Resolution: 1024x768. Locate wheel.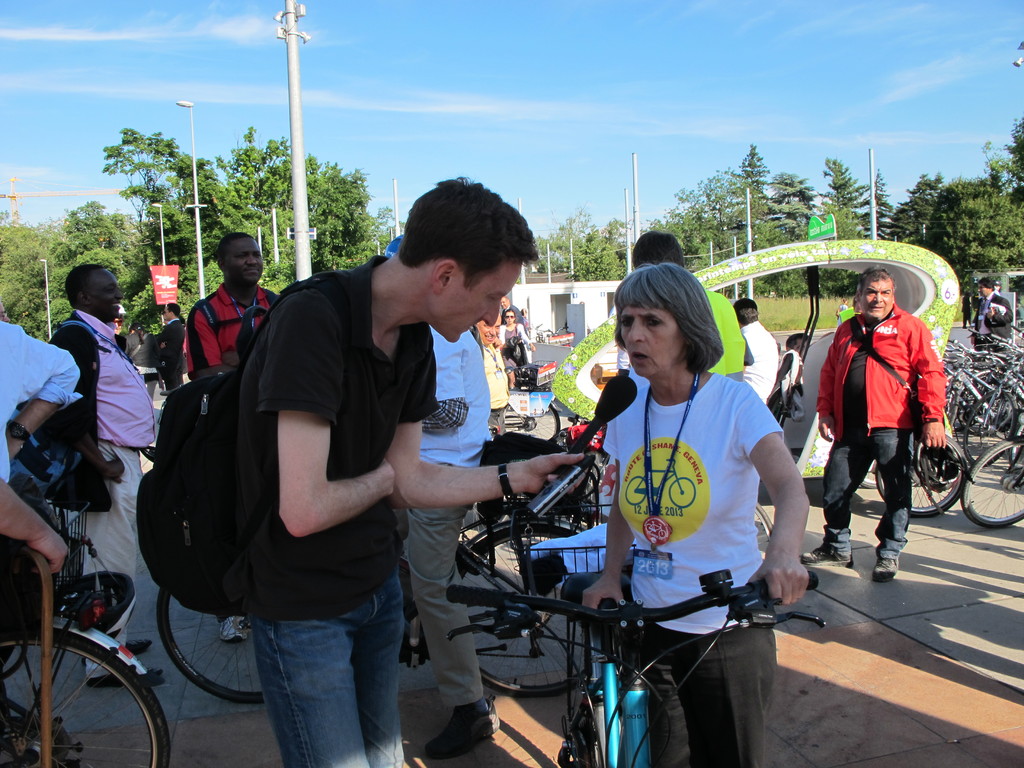
select_region(457, 522, 587, 698).
